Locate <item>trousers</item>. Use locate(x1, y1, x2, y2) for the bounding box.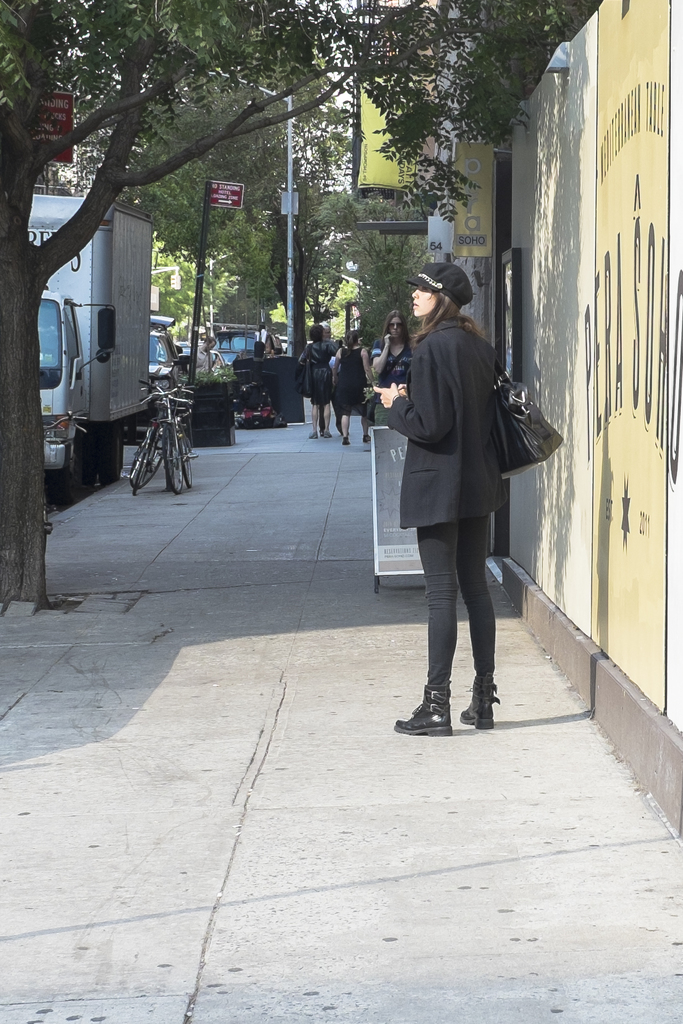
locate(416, 514, 516, 726).
